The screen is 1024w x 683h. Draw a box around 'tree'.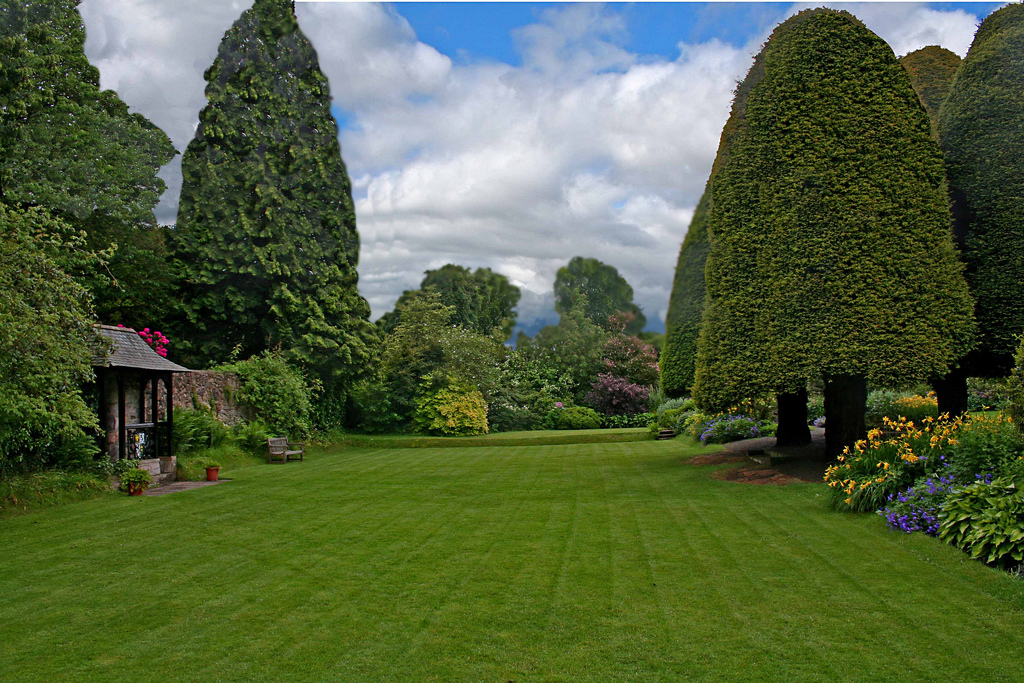
region(676, 21, 979, 434).
